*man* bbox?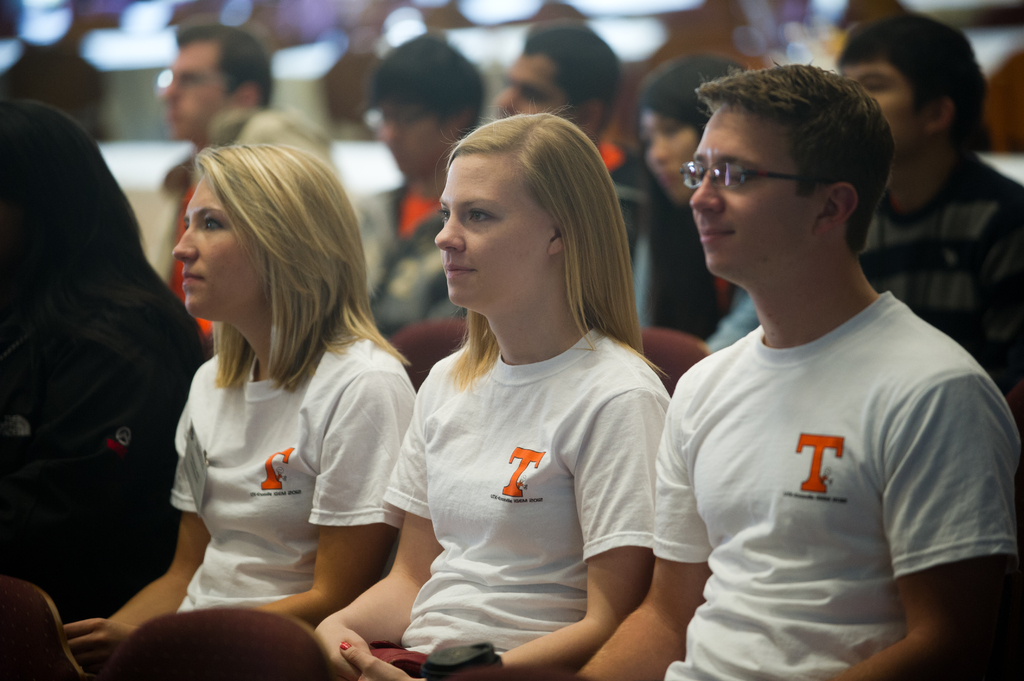
[705,3,1023,397]
